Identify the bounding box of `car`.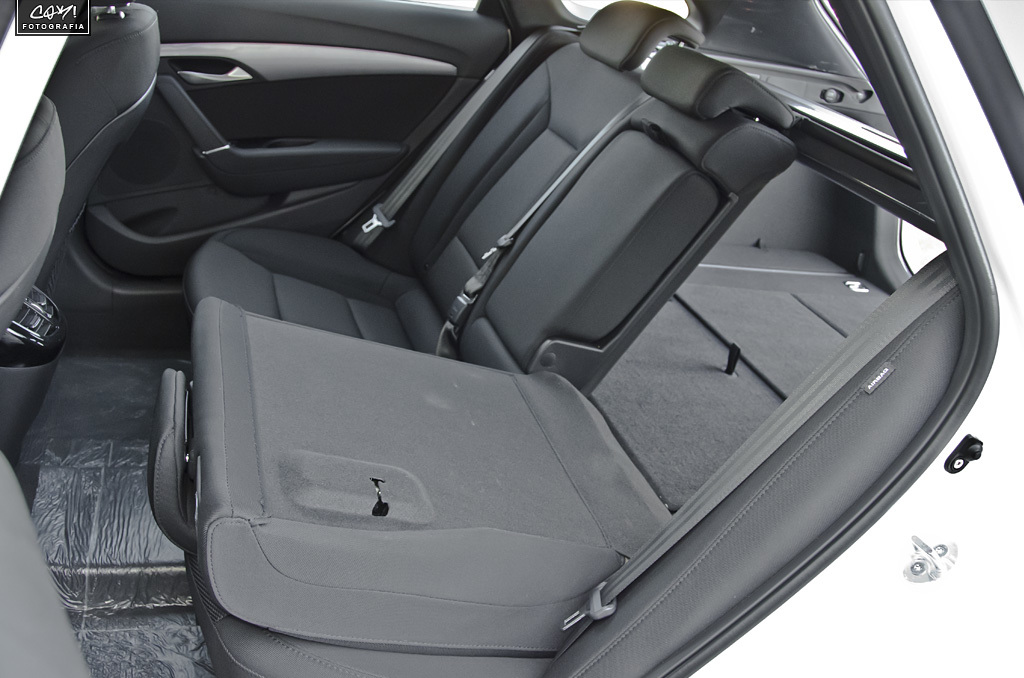
[left=64, top=0, right=992, bottom=669].
